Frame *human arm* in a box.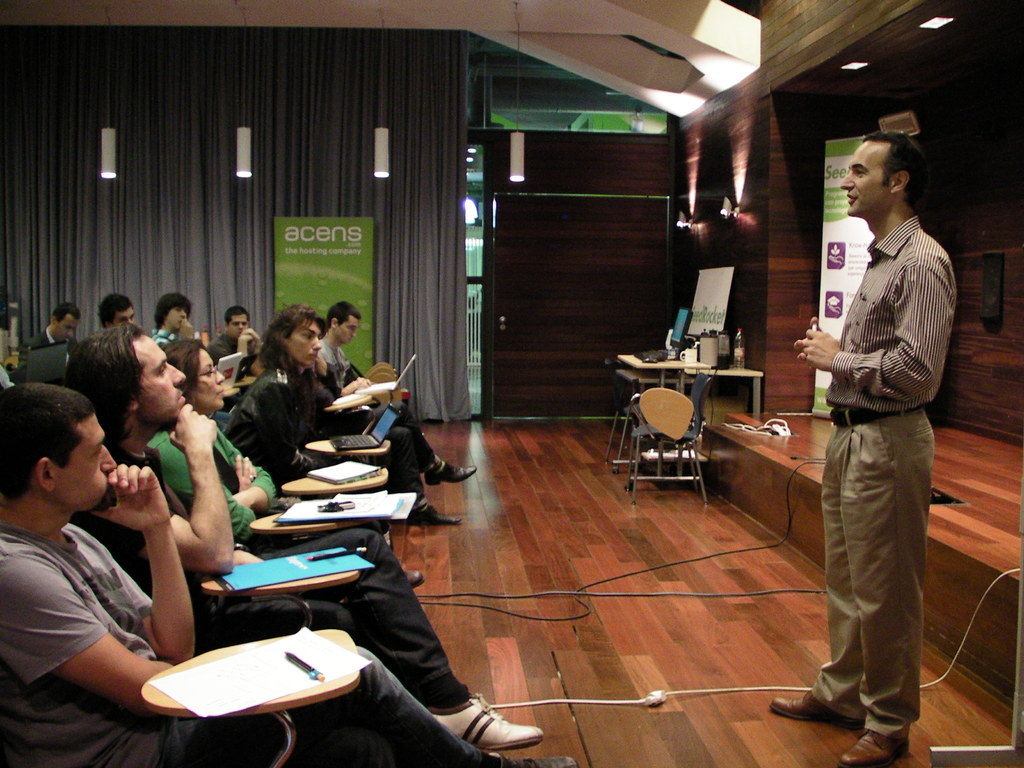
(x1=340, y1=374, x2=375, y2=394).
